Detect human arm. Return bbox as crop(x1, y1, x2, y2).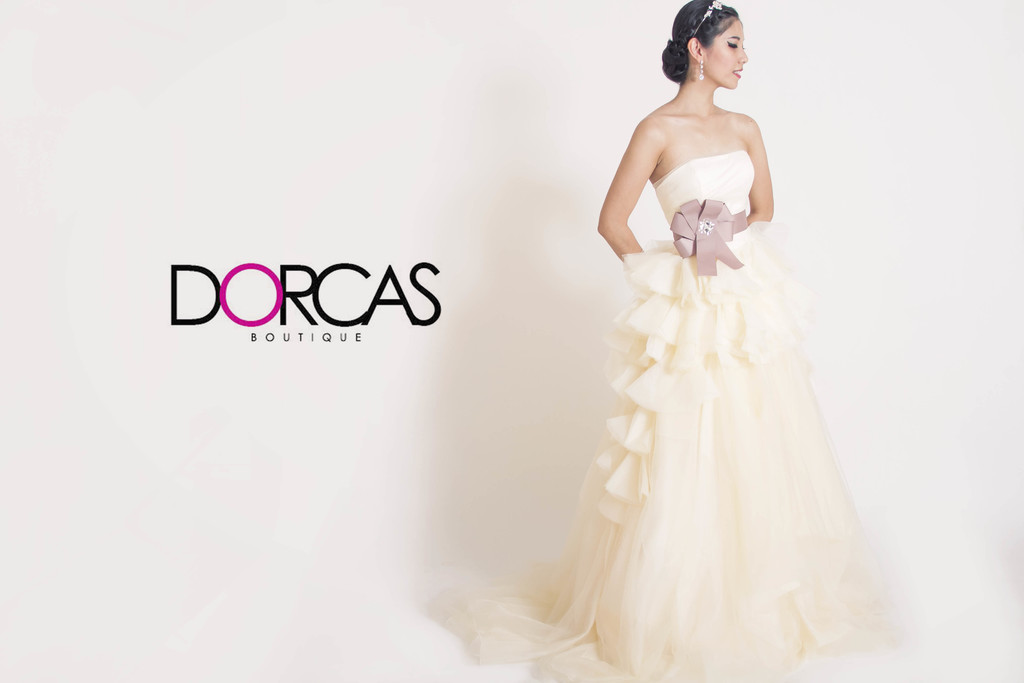
crop(612, 127, 669, 273).
